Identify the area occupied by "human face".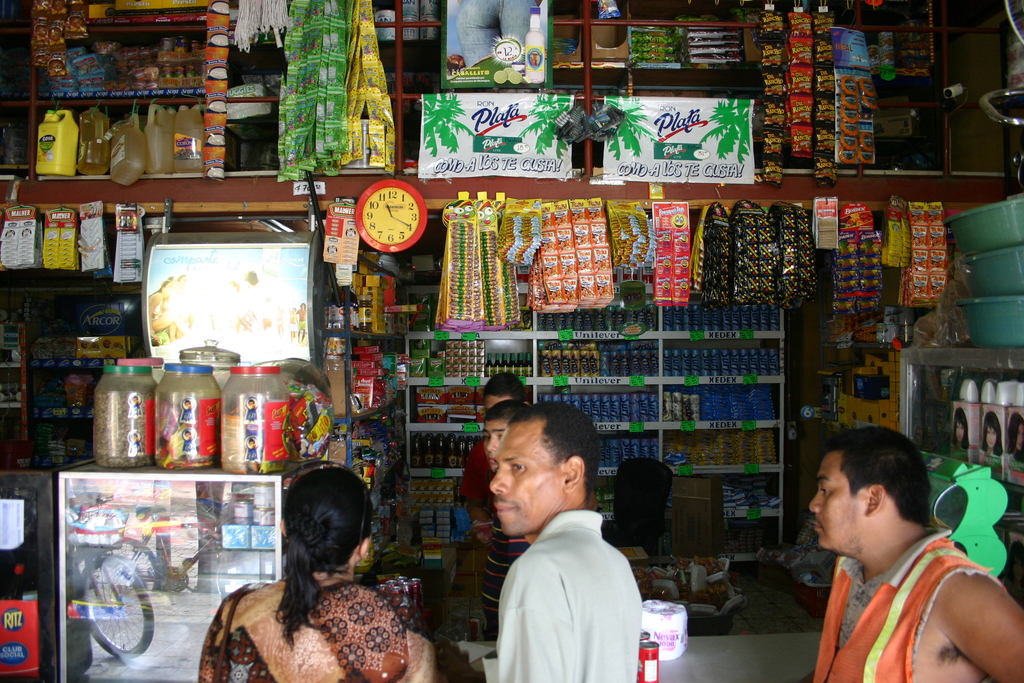
Area: l=957, t=421, r=965, b=442.
